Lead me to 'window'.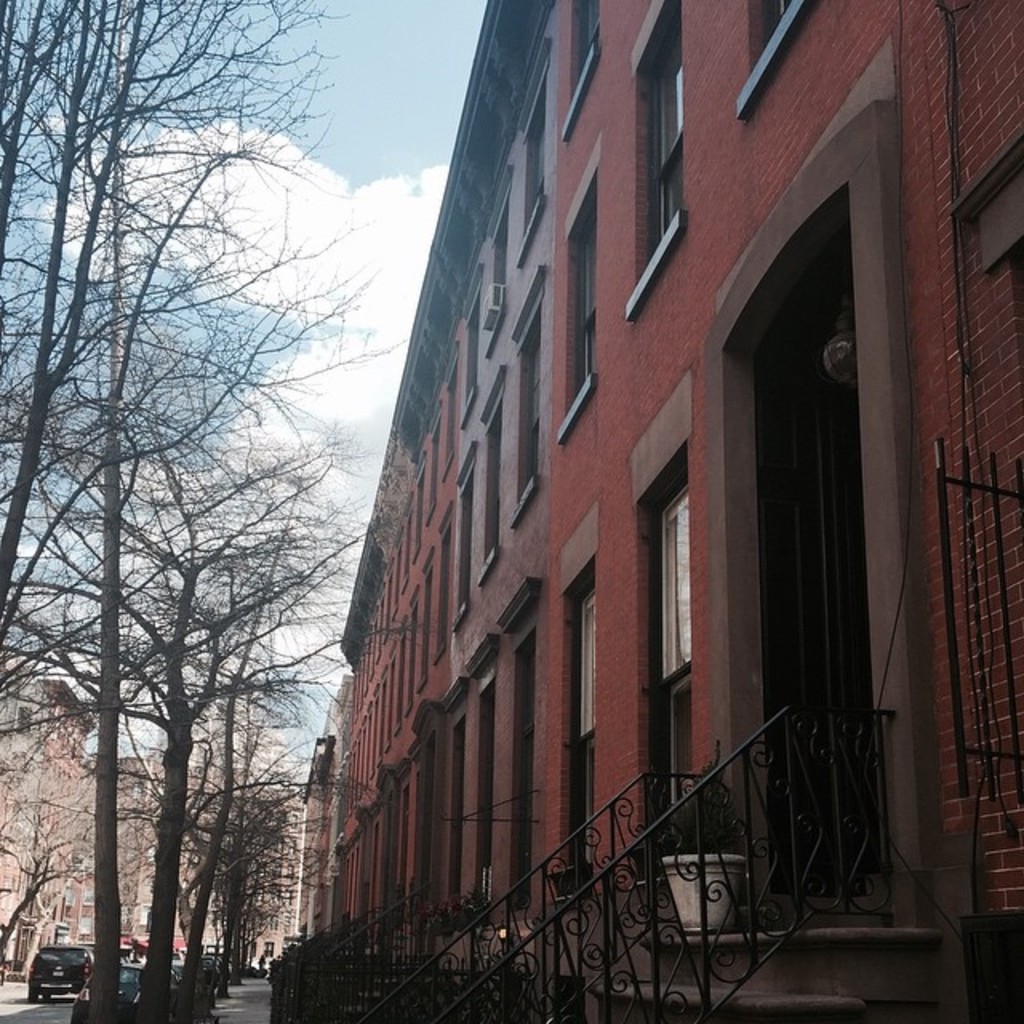
Lead to 400, 493, 414, 592.
